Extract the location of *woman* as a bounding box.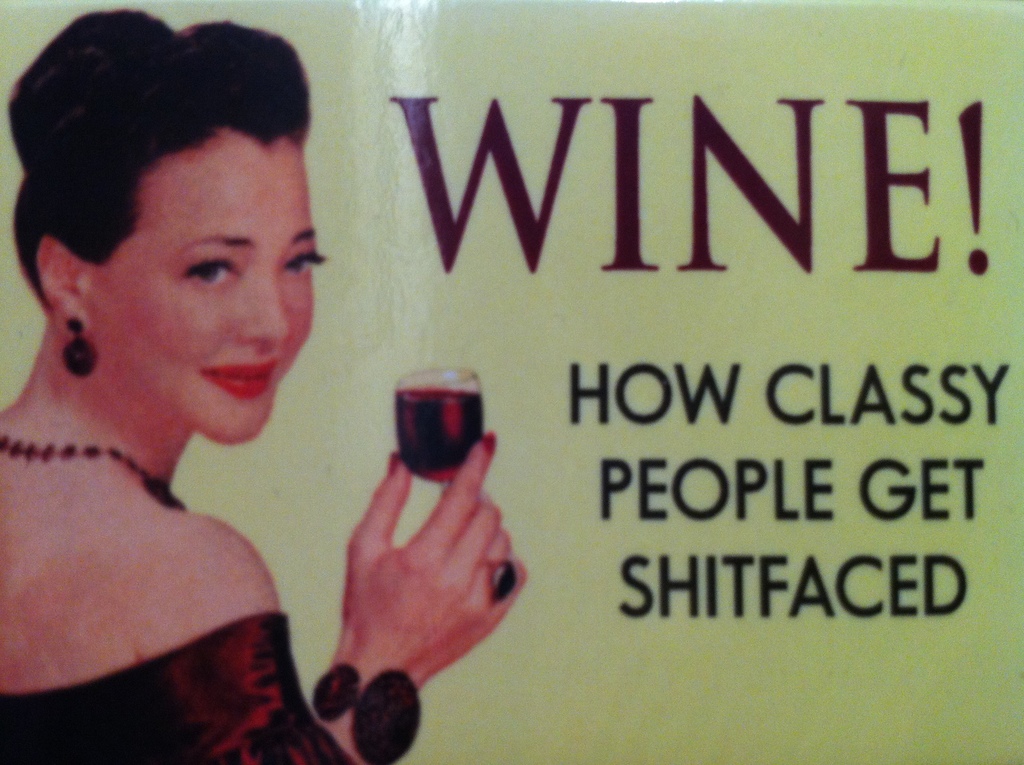
{"x1": 0, "y1": 9, "x2": 525, "y2": 764}.
